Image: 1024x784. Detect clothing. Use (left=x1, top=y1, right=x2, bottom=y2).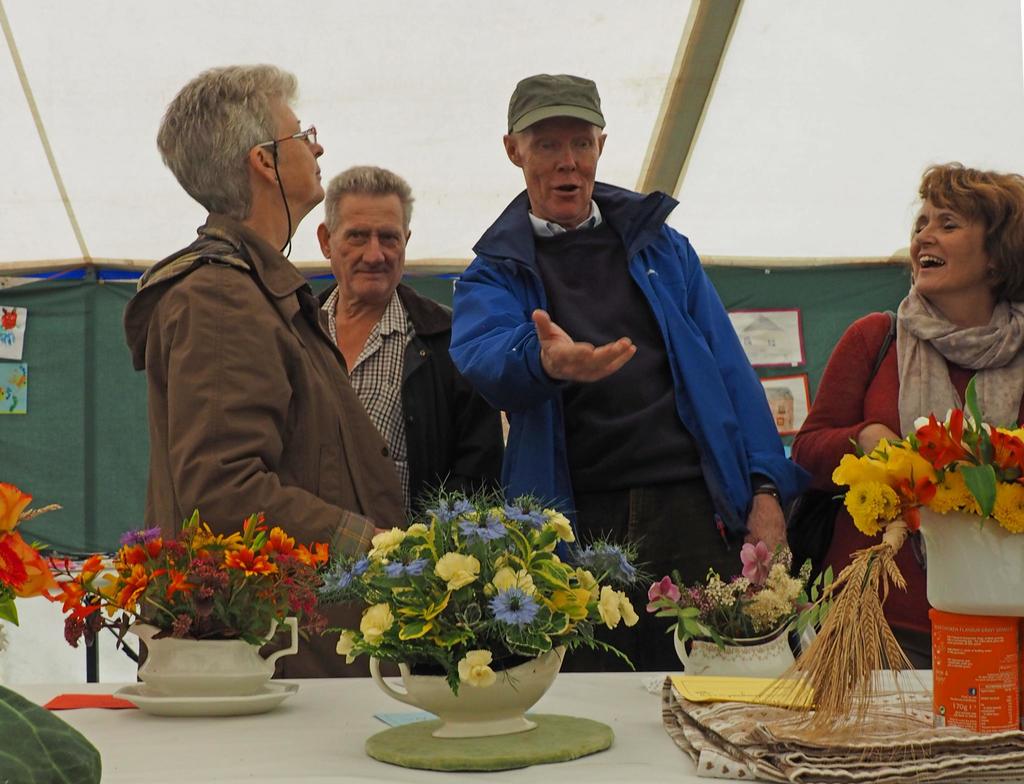
(left=129, top=210, right=407, bottom=687).
